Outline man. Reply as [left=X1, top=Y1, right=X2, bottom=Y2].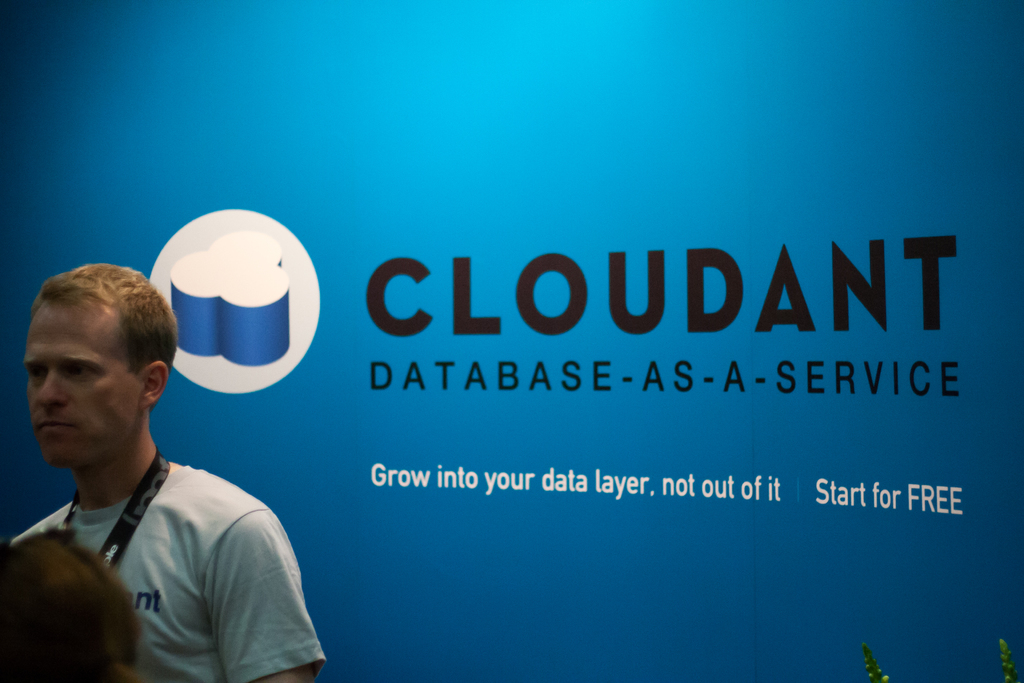
[left=0, top=269, right=315, bottom=680].
